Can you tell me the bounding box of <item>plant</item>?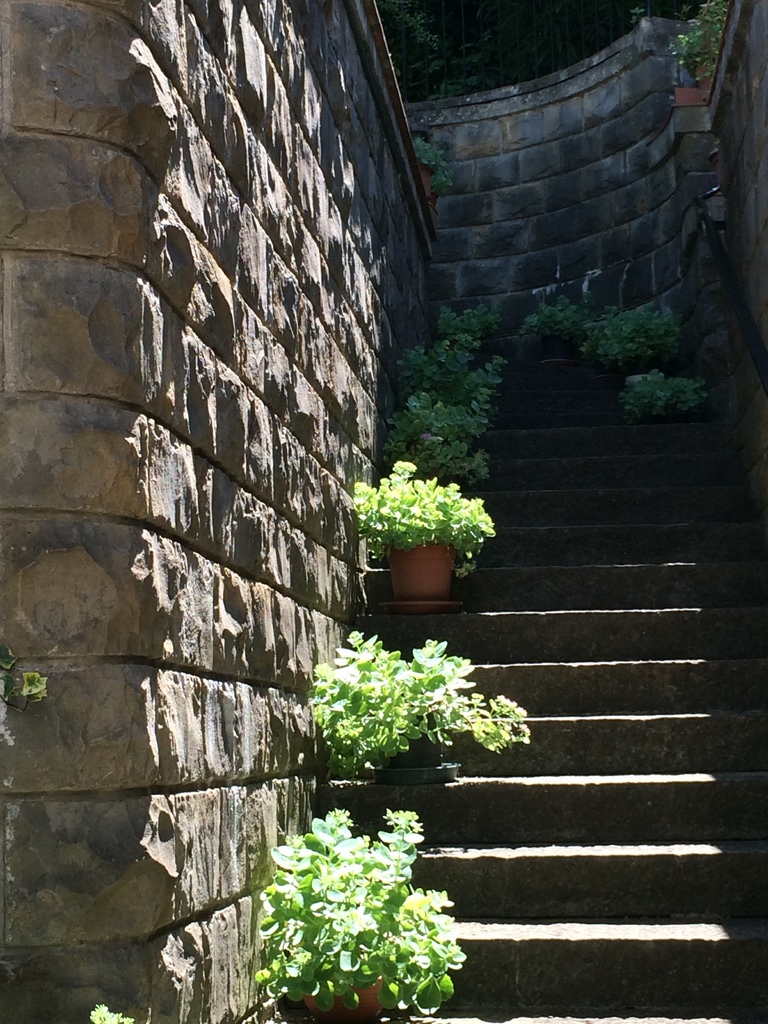
x1=241, y1=774, x2=484, y2=1011.
